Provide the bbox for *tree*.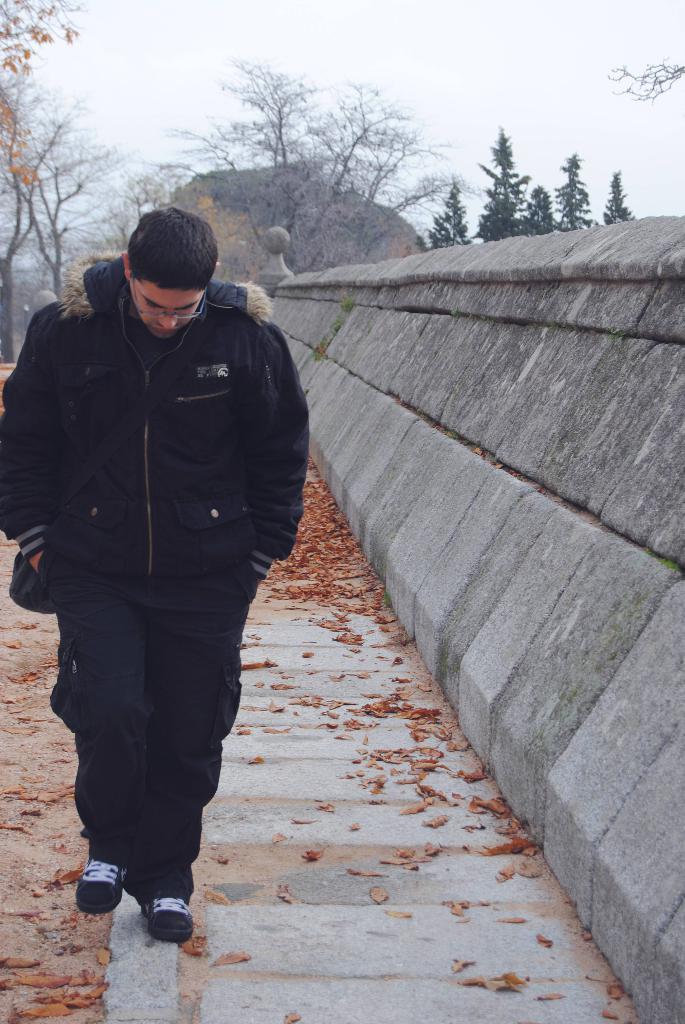
box=[0, 78, 88, 363].
